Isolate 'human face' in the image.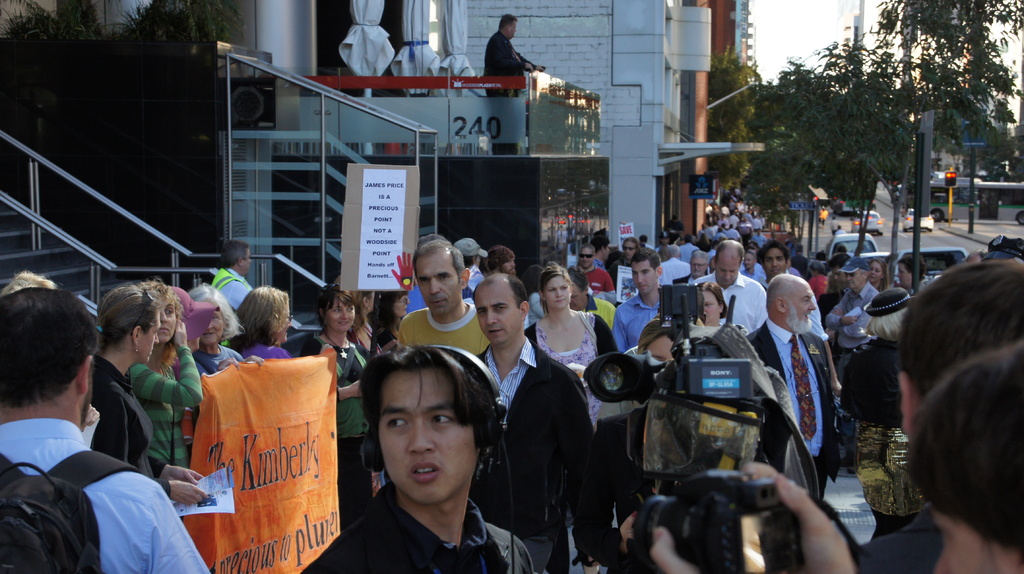
Isolated region: 845/271/865/291.
